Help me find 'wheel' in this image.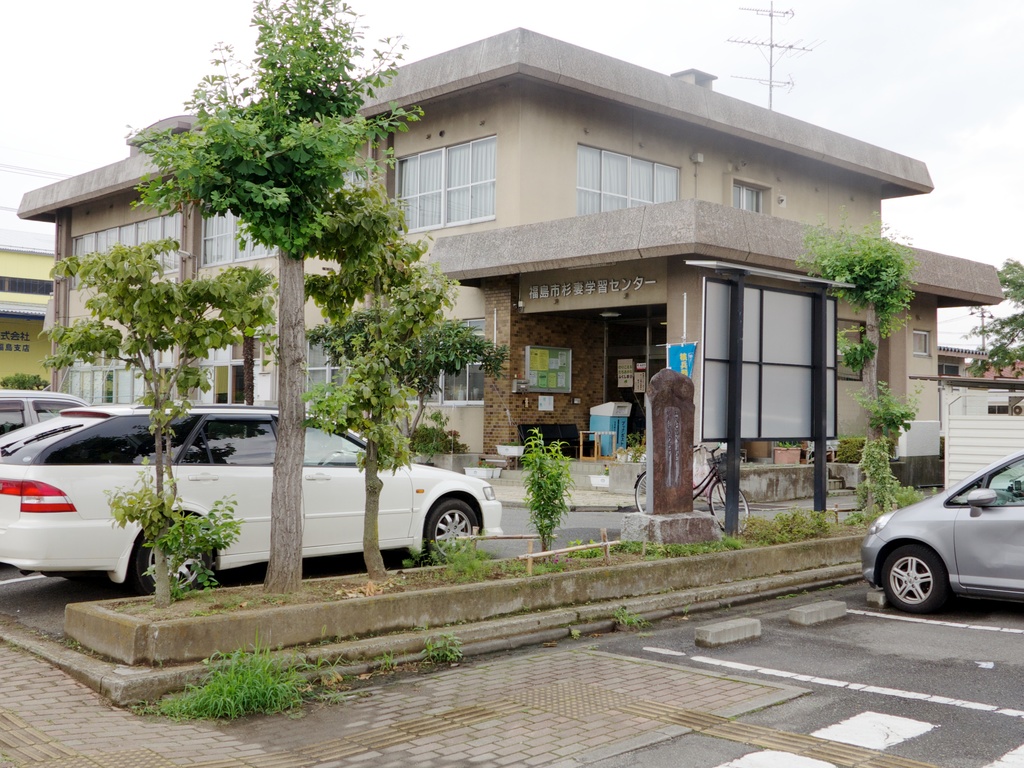
Found it: left=136, top=517, right=218, bottom=583.
